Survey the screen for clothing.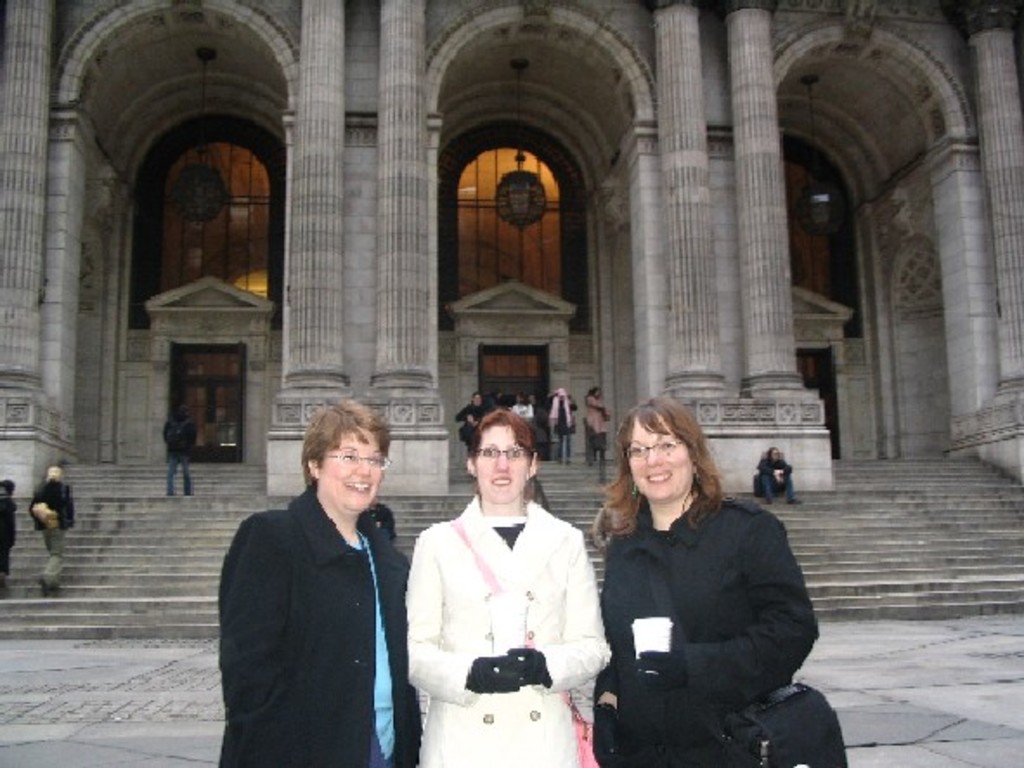
Survey found: (759,456,795,503).
